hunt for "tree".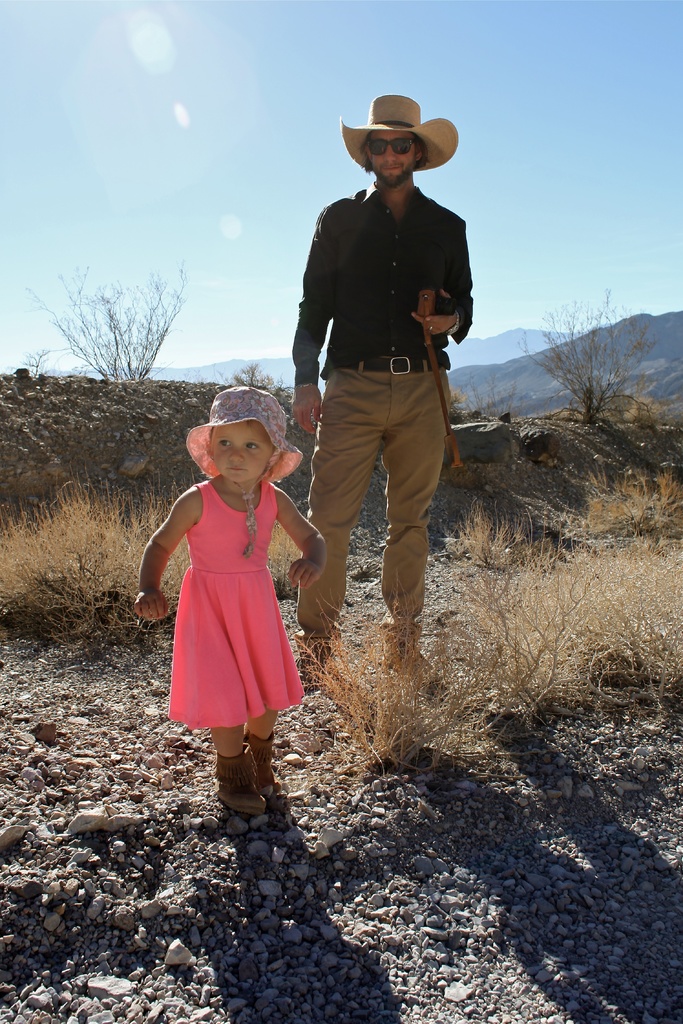
Hunted down at 56:272:165:385.
